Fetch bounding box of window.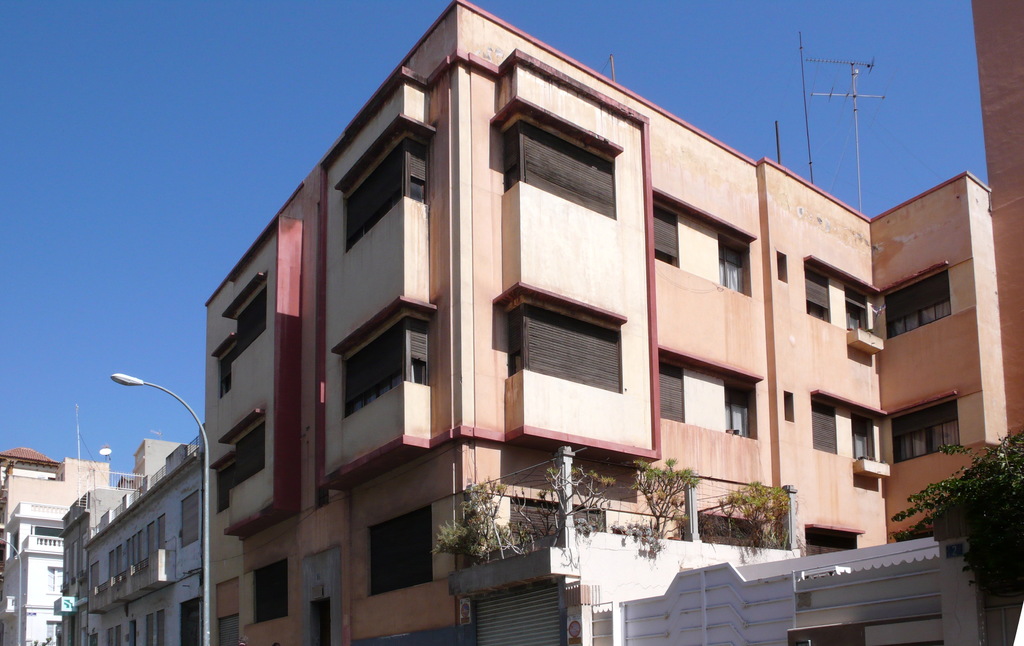
Bbox: 890:399:964:461.
